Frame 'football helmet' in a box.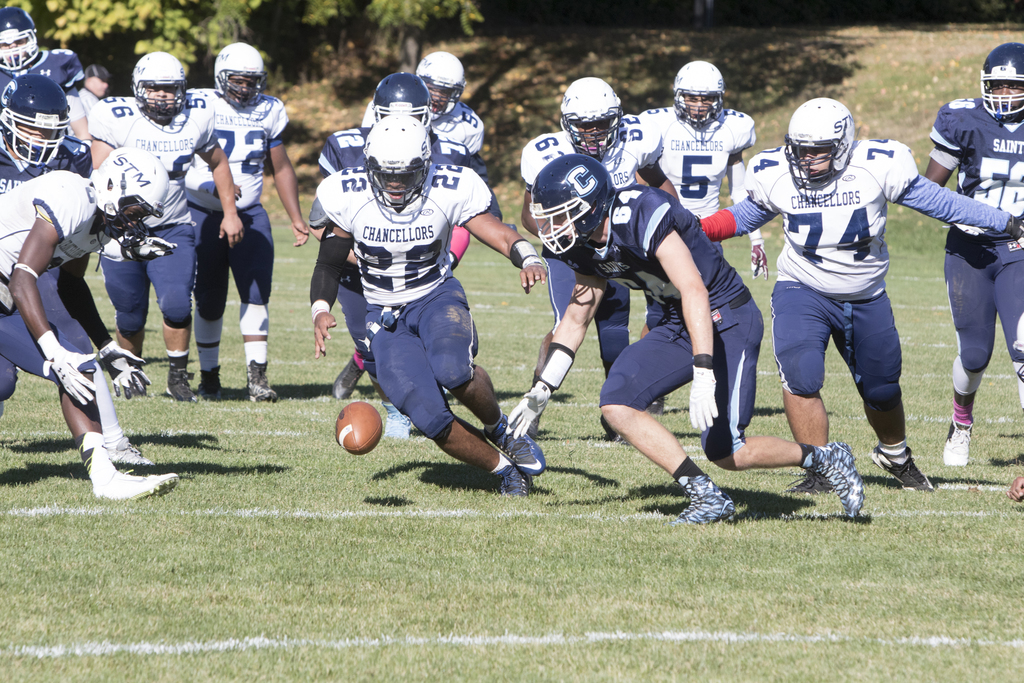
select_region(416, 49, 464, 117).
